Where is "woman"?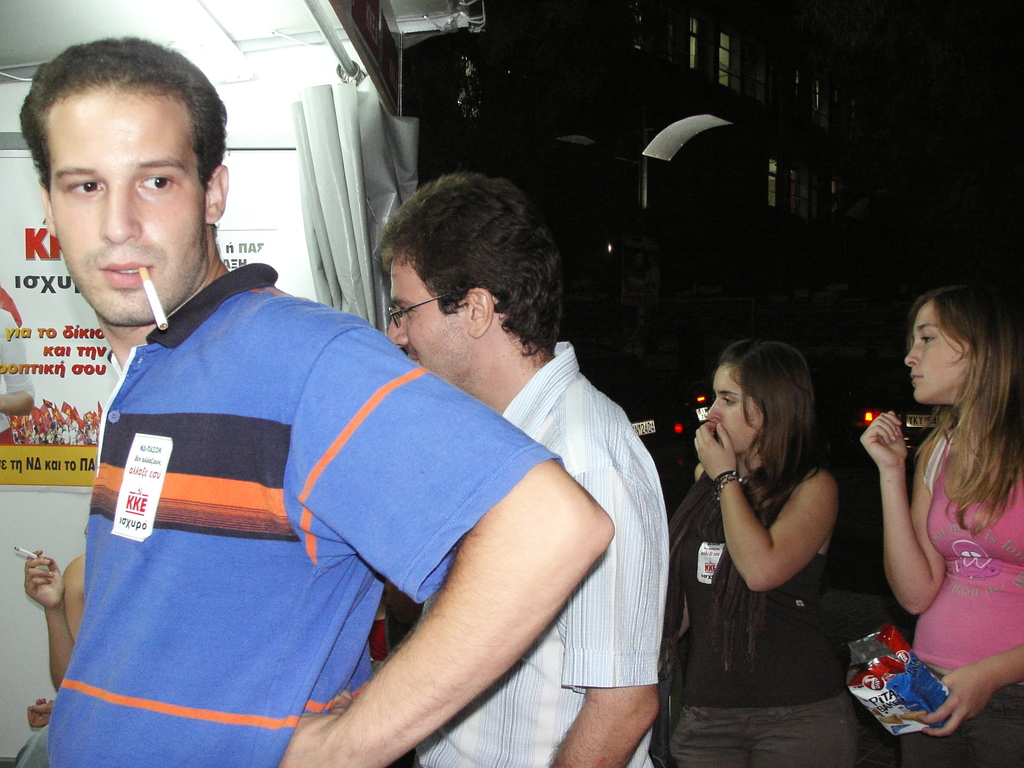
box=[662, 341, 838, 767].
